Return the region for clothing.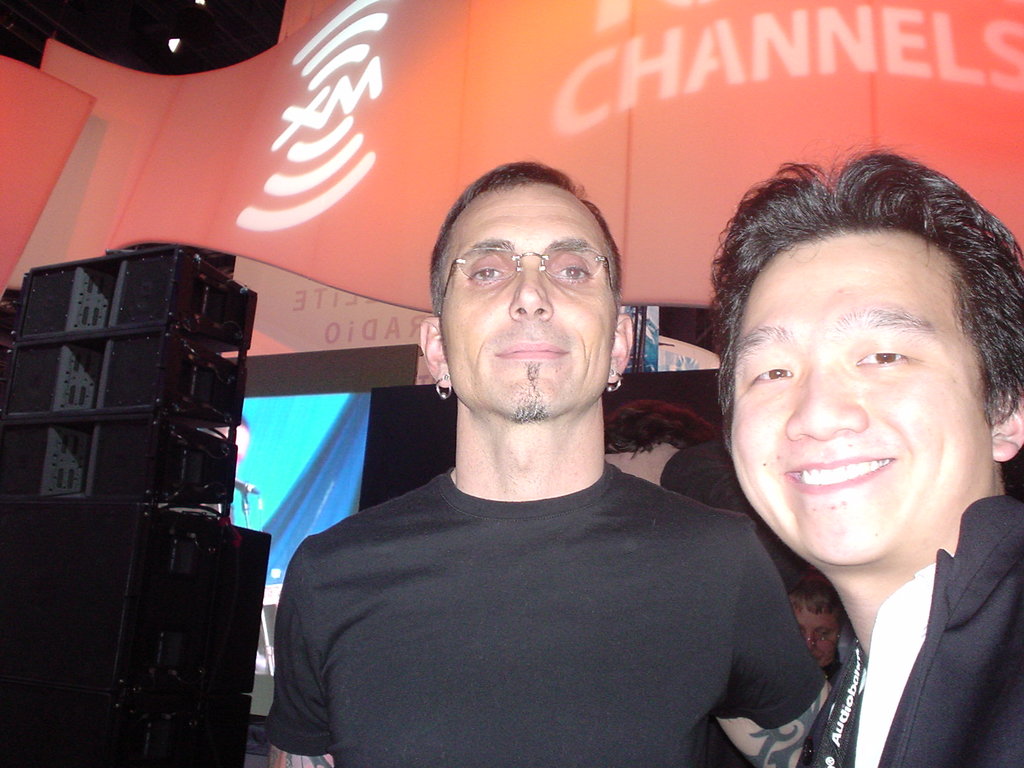
bbox(831, 495, 1023, 767).
